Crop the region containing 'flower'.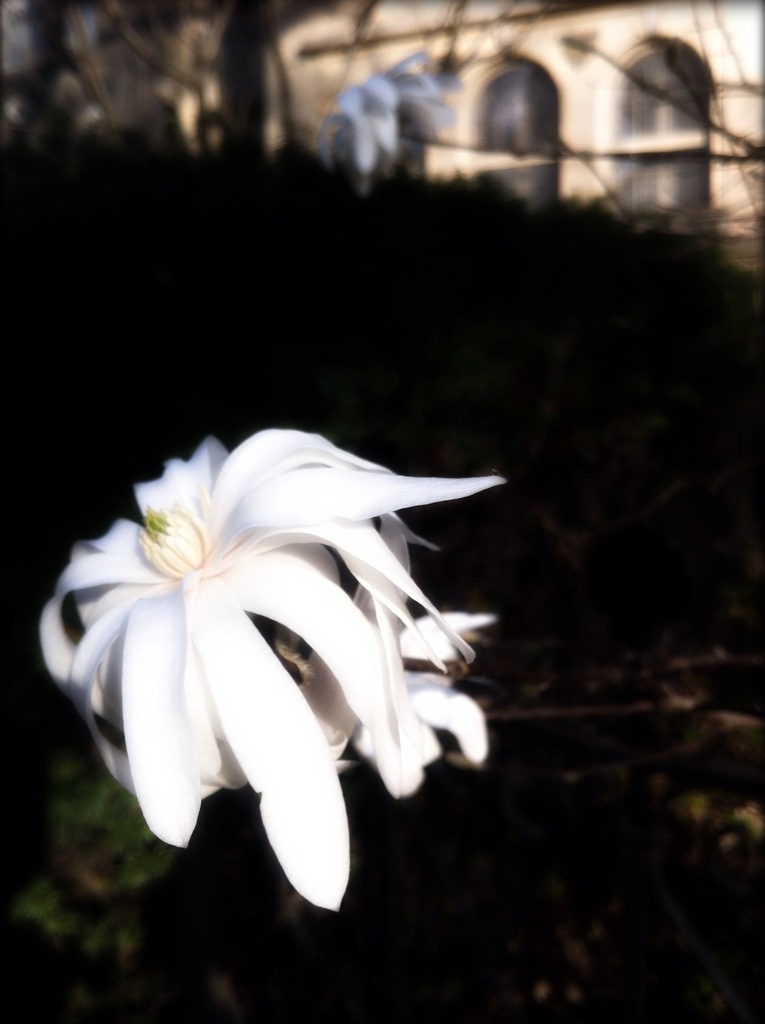
Crop region: [left=42, top=416, right=482, bottom=889].
